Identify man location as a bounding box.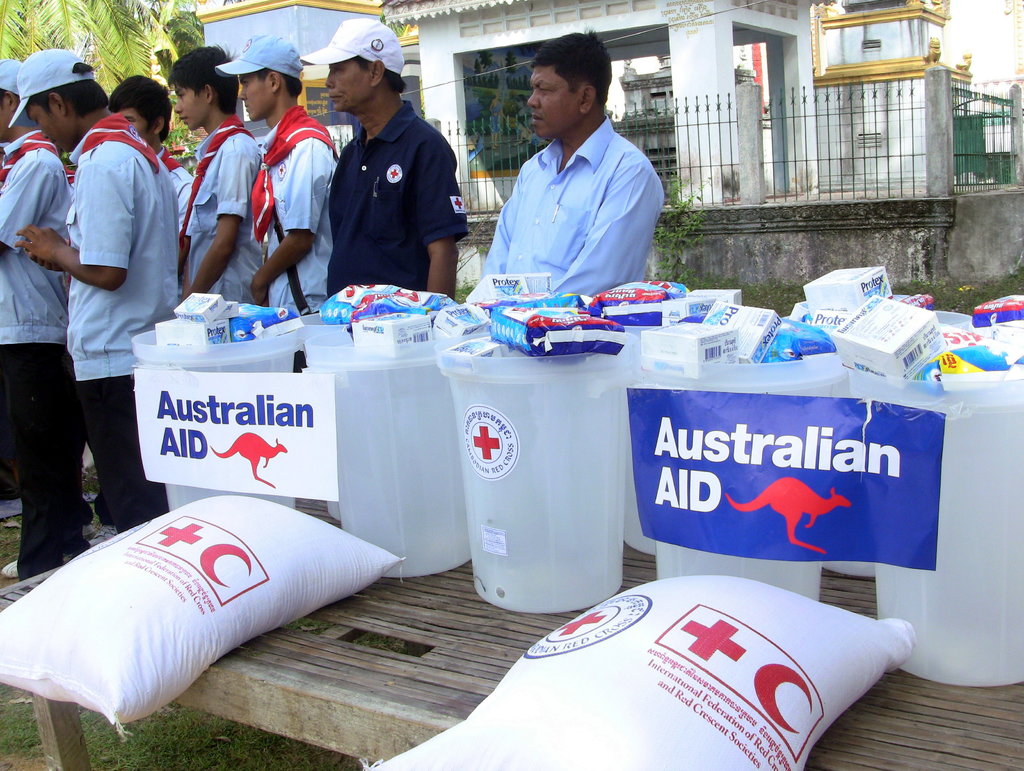
(x1=216, y1=32, x2=340, y2=313).
